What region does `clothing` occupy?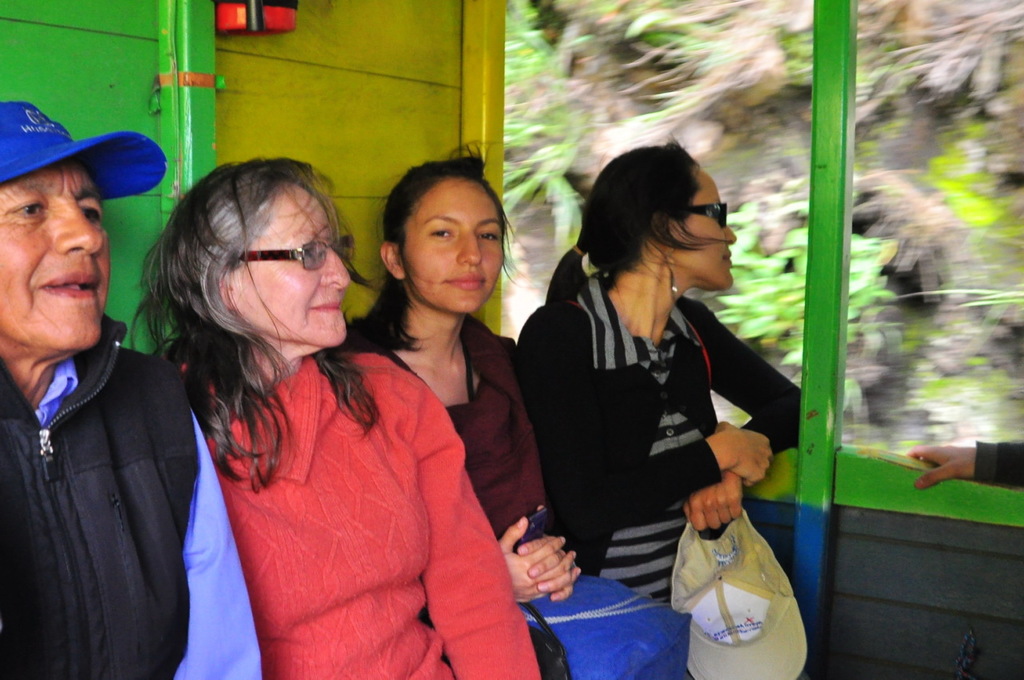
(516,294,806,666).
